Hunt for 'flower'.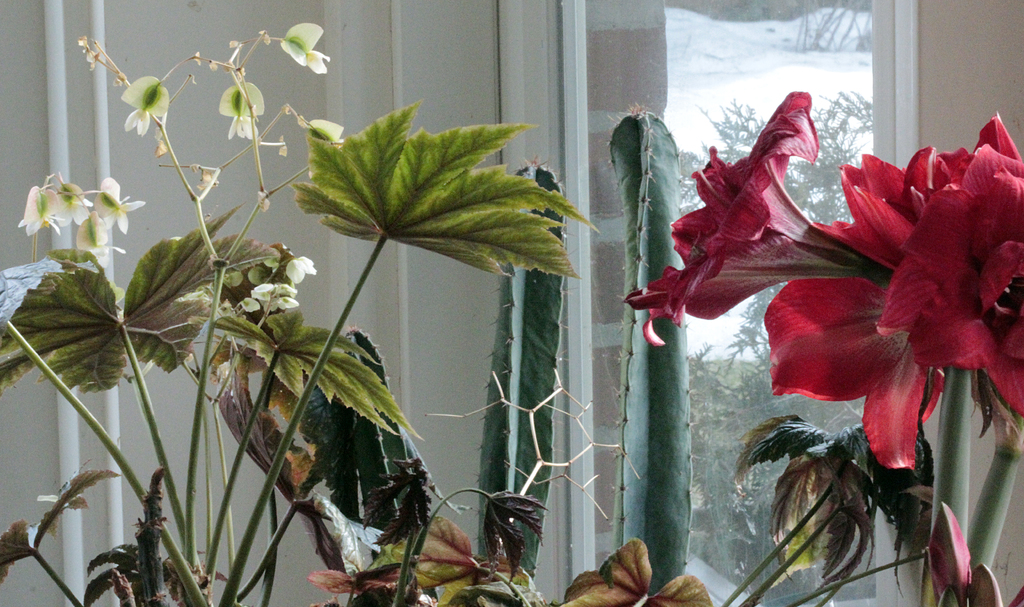
Hunted down at 15,184,65,235.
